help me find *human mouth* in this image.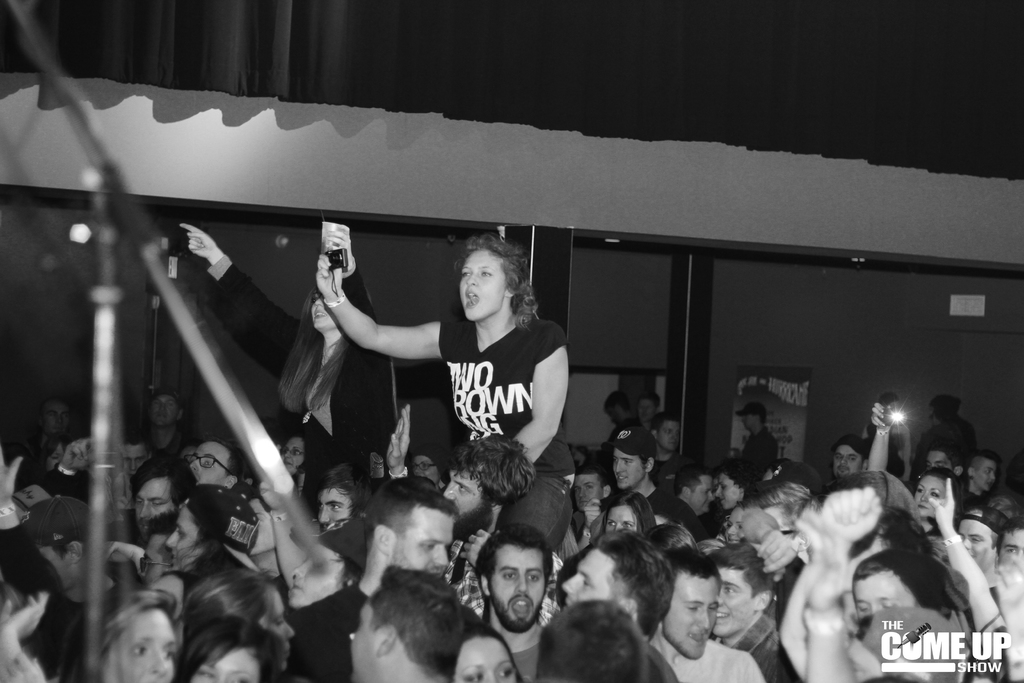
Found it: l=914, t=500, r=929, b=509.
